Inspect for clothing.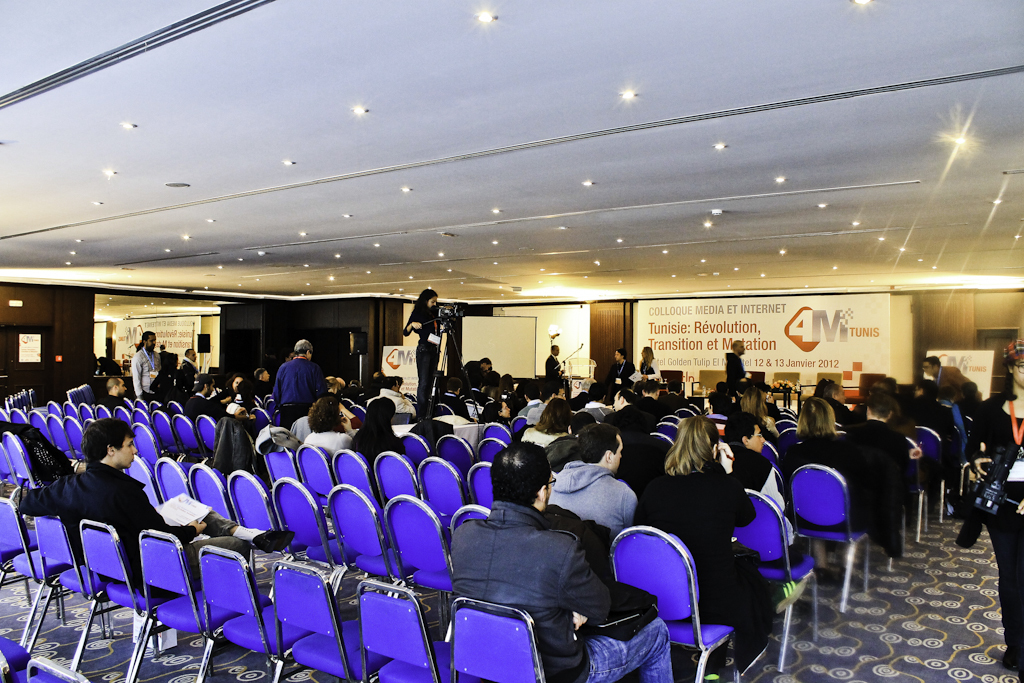
Inspection: bbox(248, 377, 276, 414).
